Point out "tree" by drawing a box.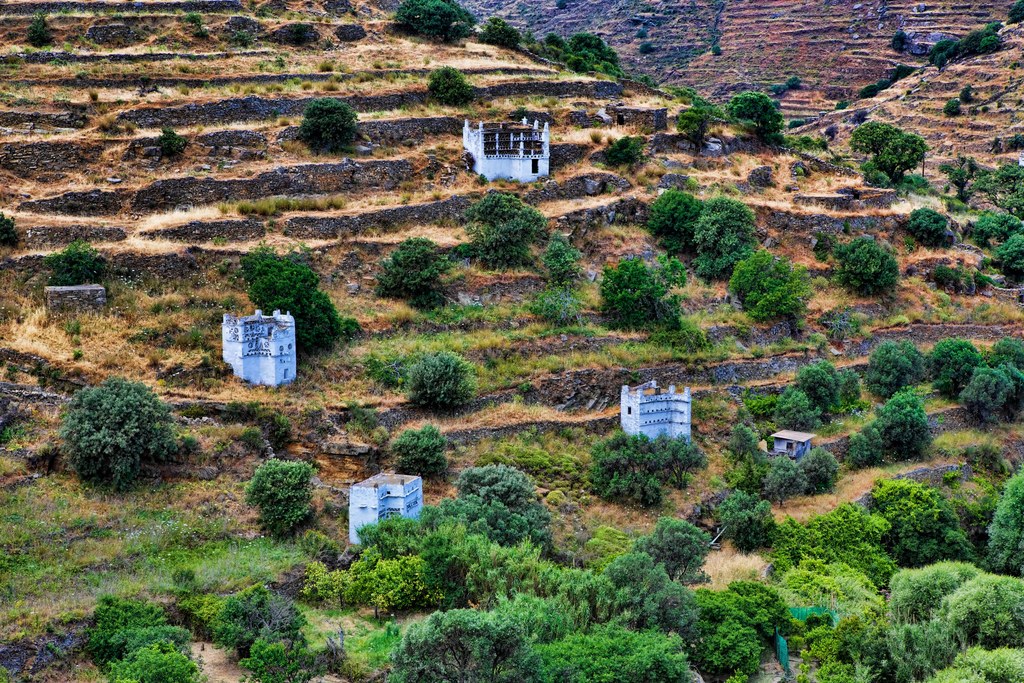
x1=244, y1=460, x2=333, y2=547.
